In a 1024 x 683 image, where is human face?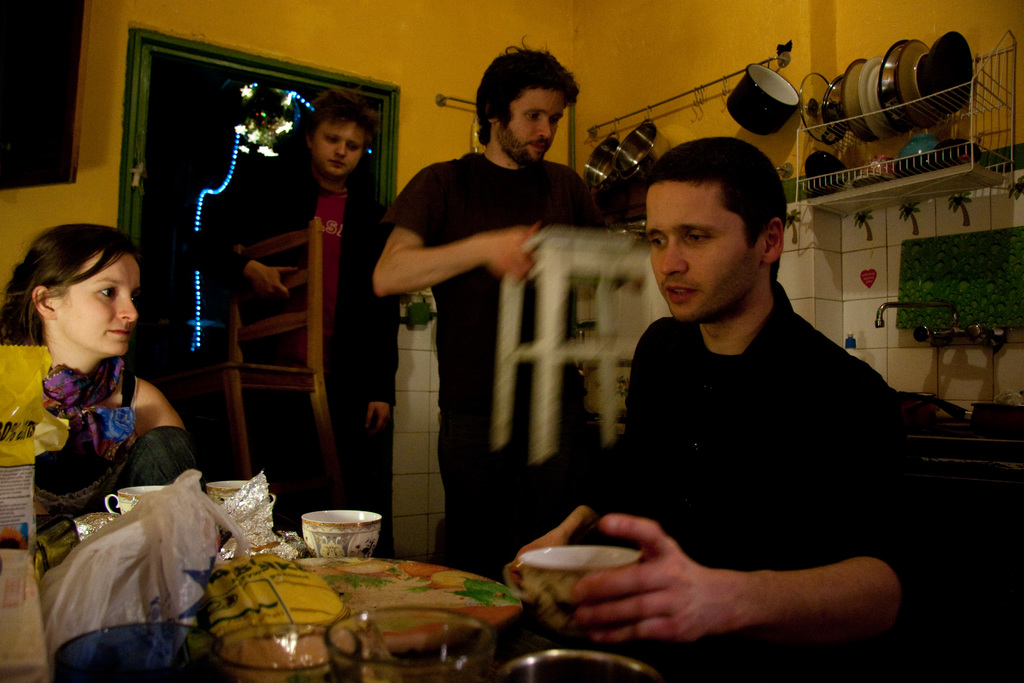
{"x1": 504, "y1": 86, "x2": 572, "y2": 169}.
